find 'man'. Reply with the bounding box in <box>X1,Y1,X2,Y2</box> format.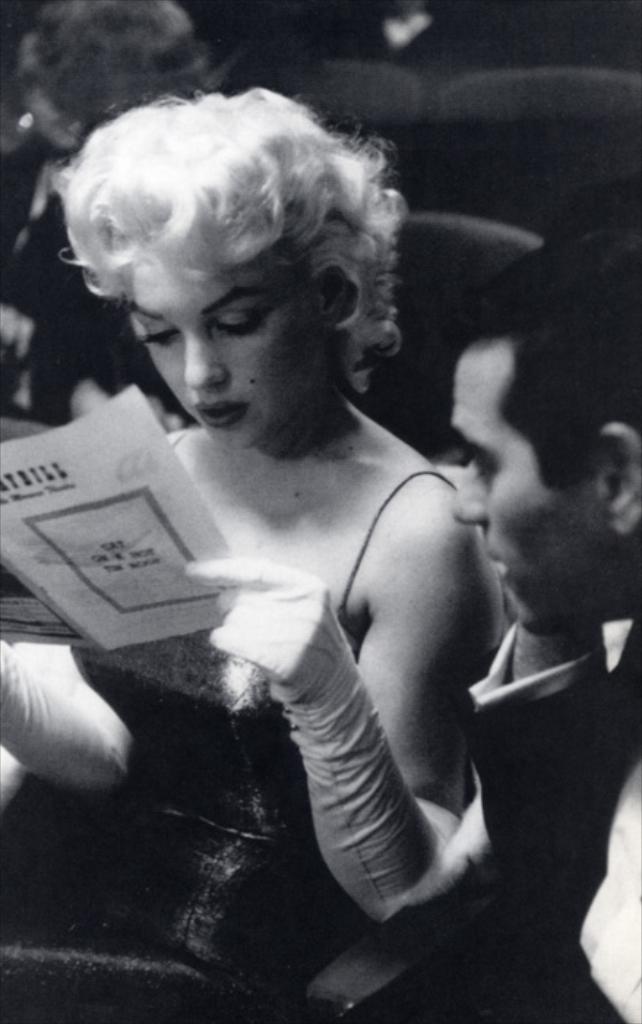
<box>6,0,227,429</box>.
